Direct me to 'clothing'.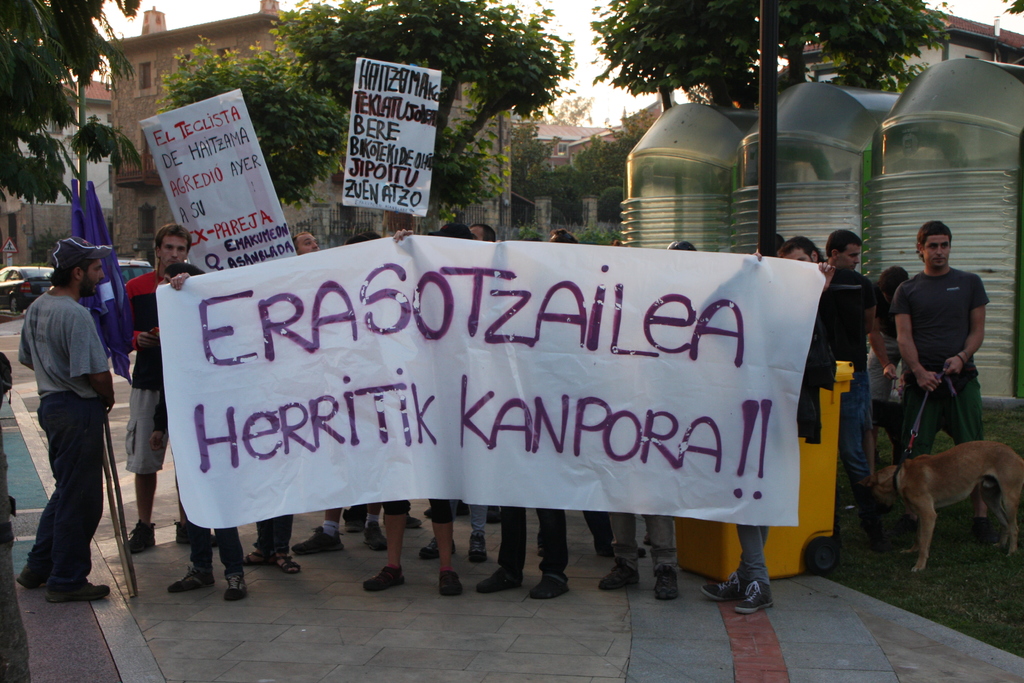
Direction: bbox=[473, 503, 492, 538].
